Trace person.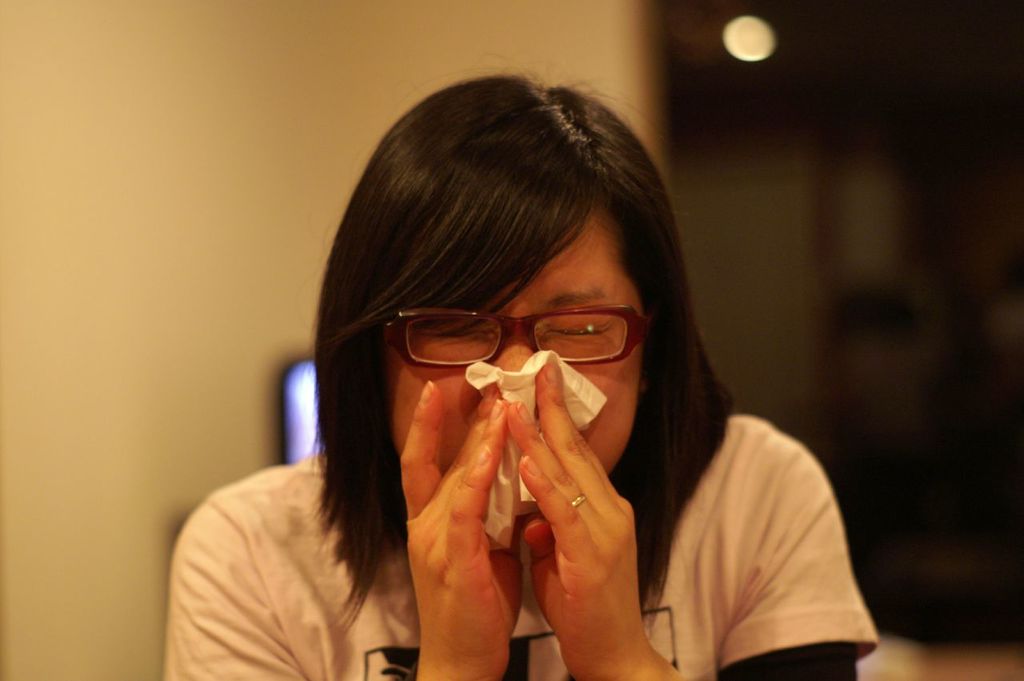
Traced to (233, 59, 898, 680).
